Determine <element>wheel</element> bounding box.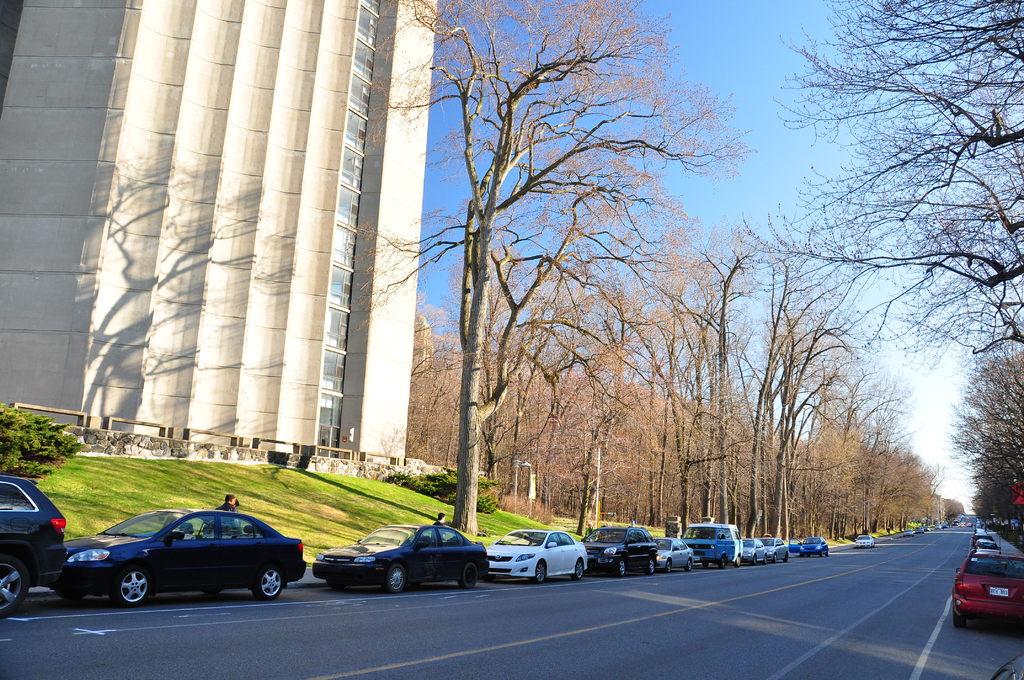
Determined: bbox=[384, 563, 408, 597].
